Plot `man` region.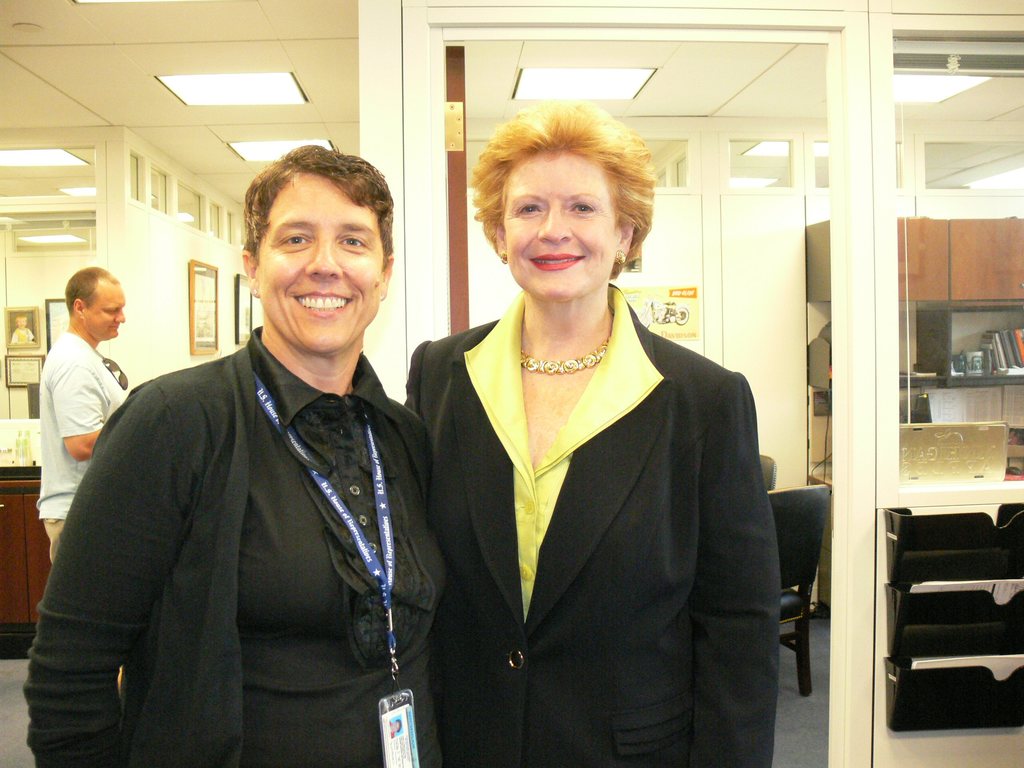
Plotted at 28 268 132 567.
